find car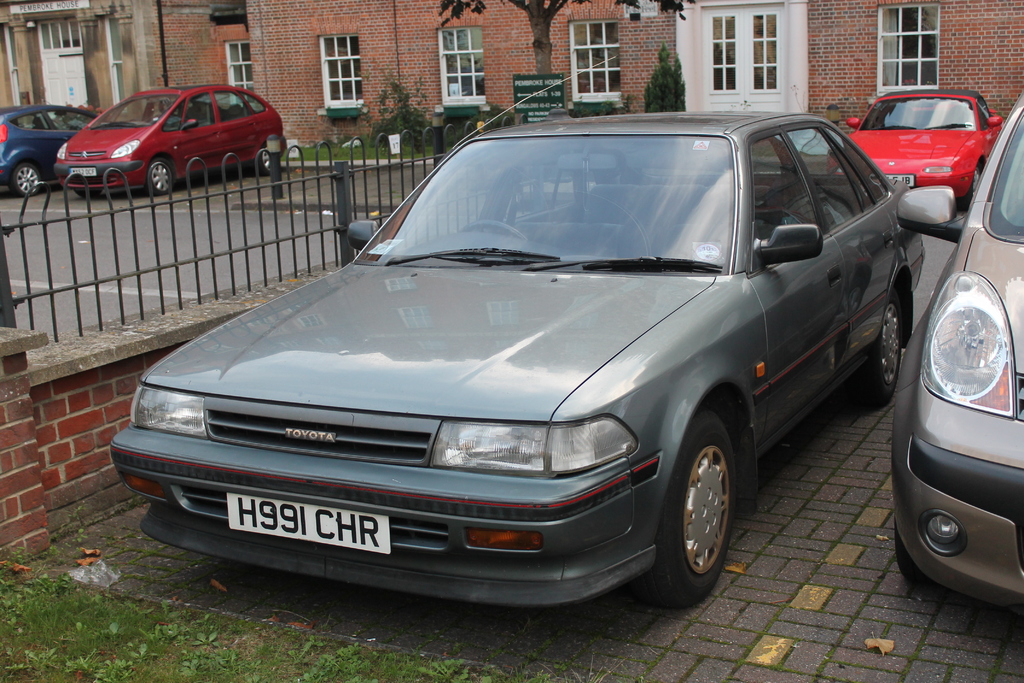
select_region(830, 84, 996, 210)
